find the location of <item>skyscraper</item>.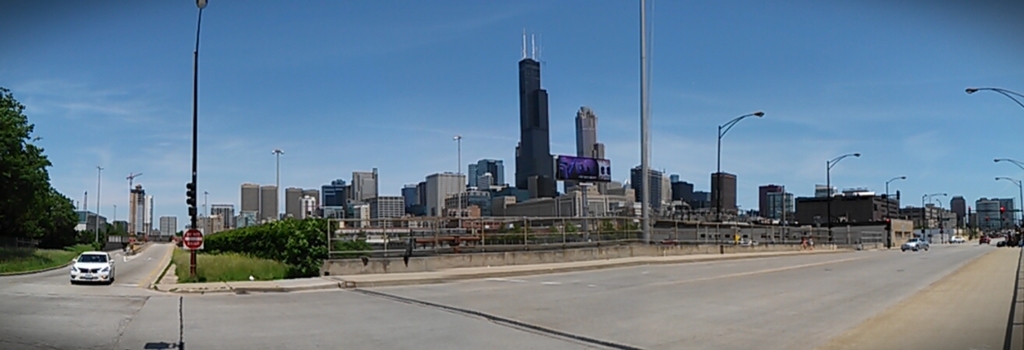
Location: x1=135 y1=184 x2=150 y2=240.
